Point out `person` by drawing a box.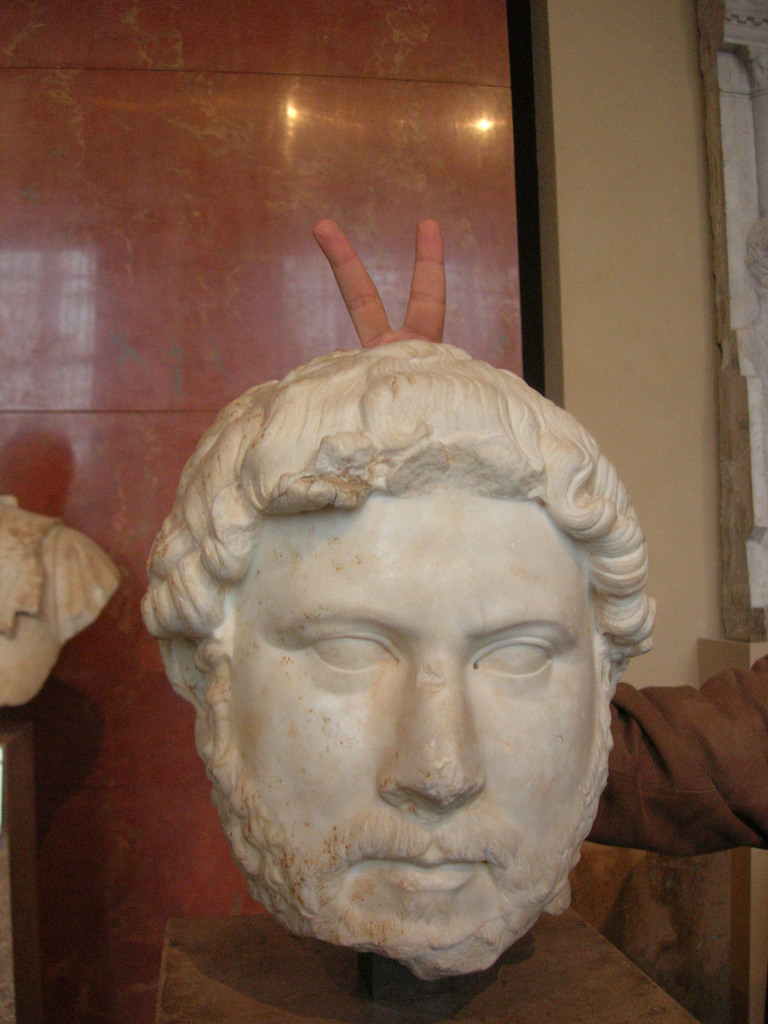
select_region(122, 385, 669, 980).
